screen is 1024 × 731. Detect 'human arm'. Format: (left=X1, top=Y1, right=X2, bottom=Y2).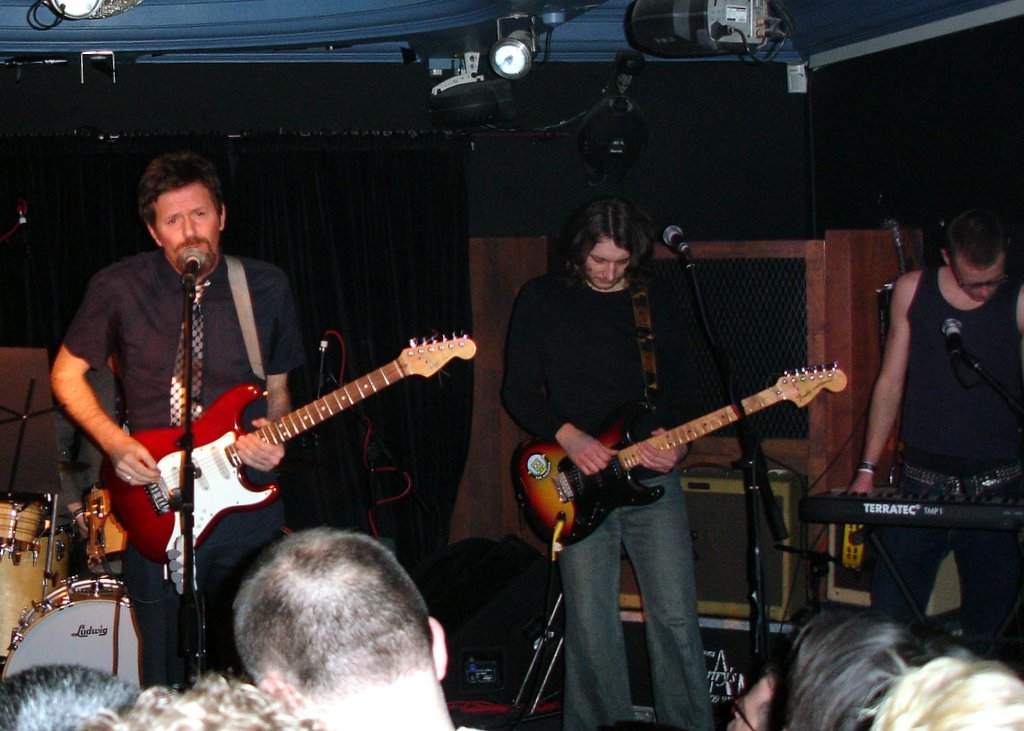
(left=628, top=419, right=698, bottom=478).
